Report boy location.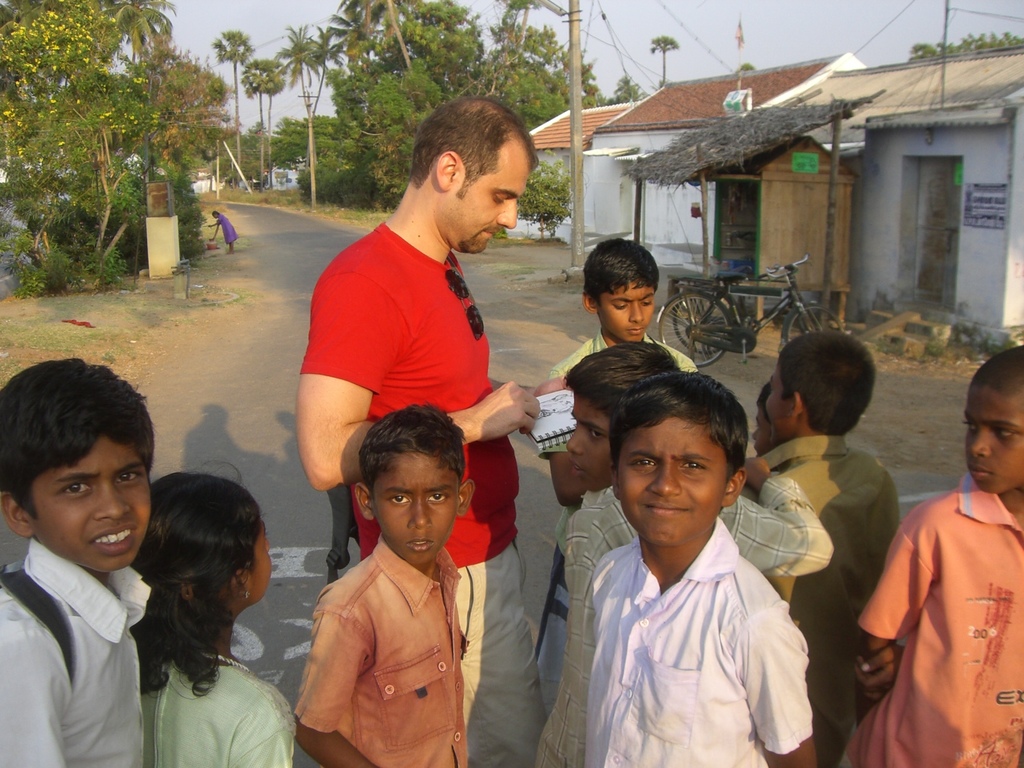
Report: bbox=(753, 382, 788, 458).
